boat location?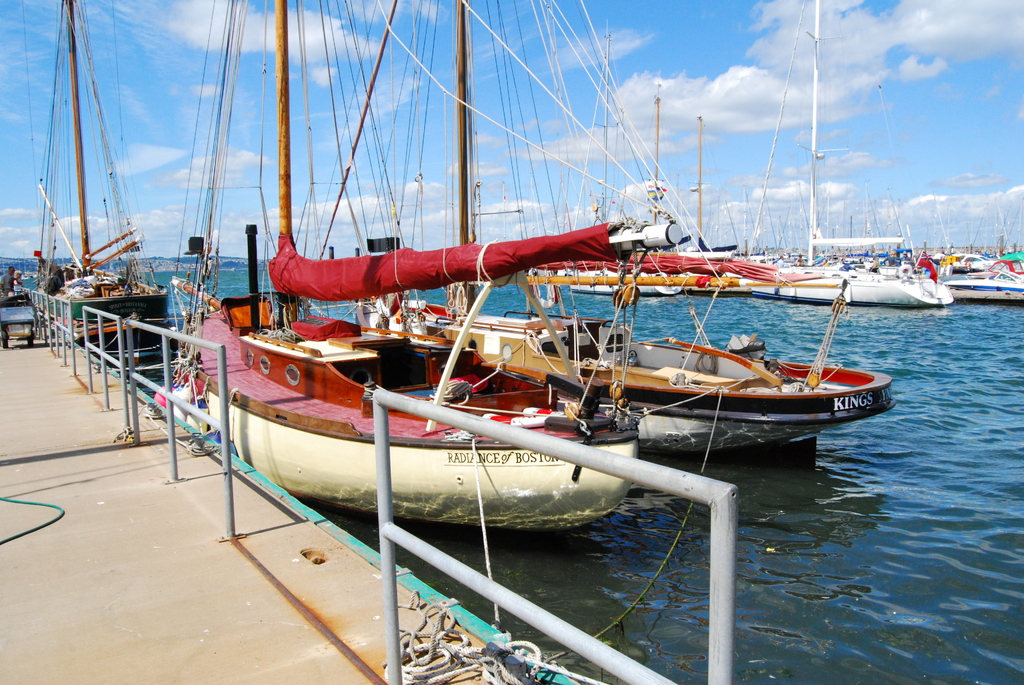
bbox(351, 0, 896, 448)
